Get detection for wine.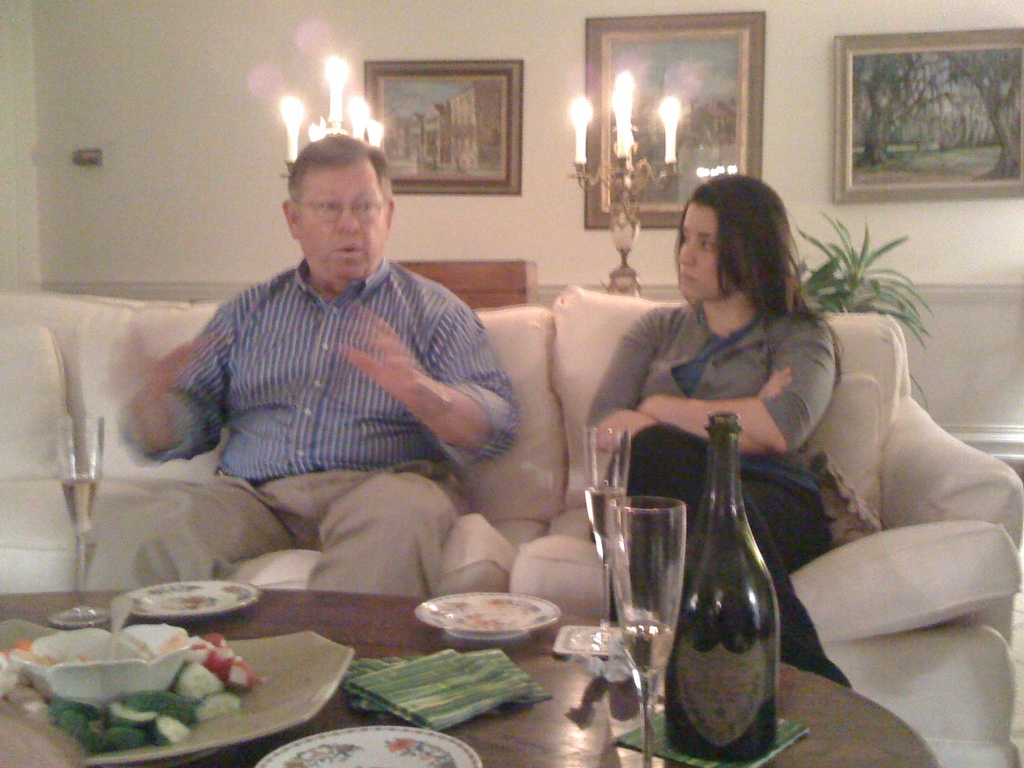
Detection: BBox(666, 415, 779, 760).
